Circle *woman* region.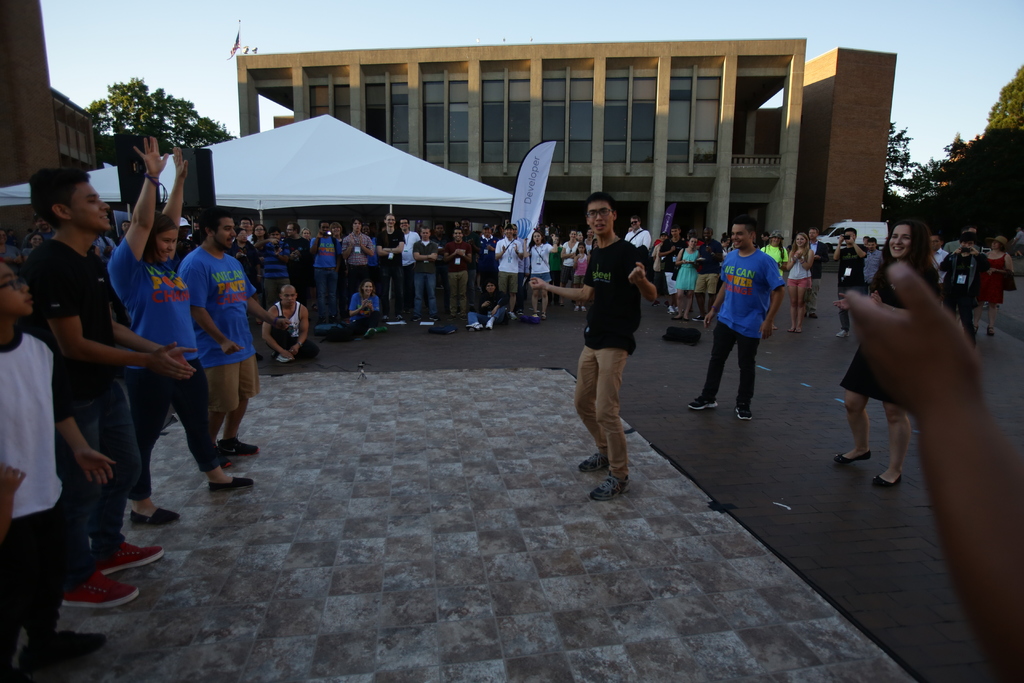
Region: [103, 134, 255, 533].
